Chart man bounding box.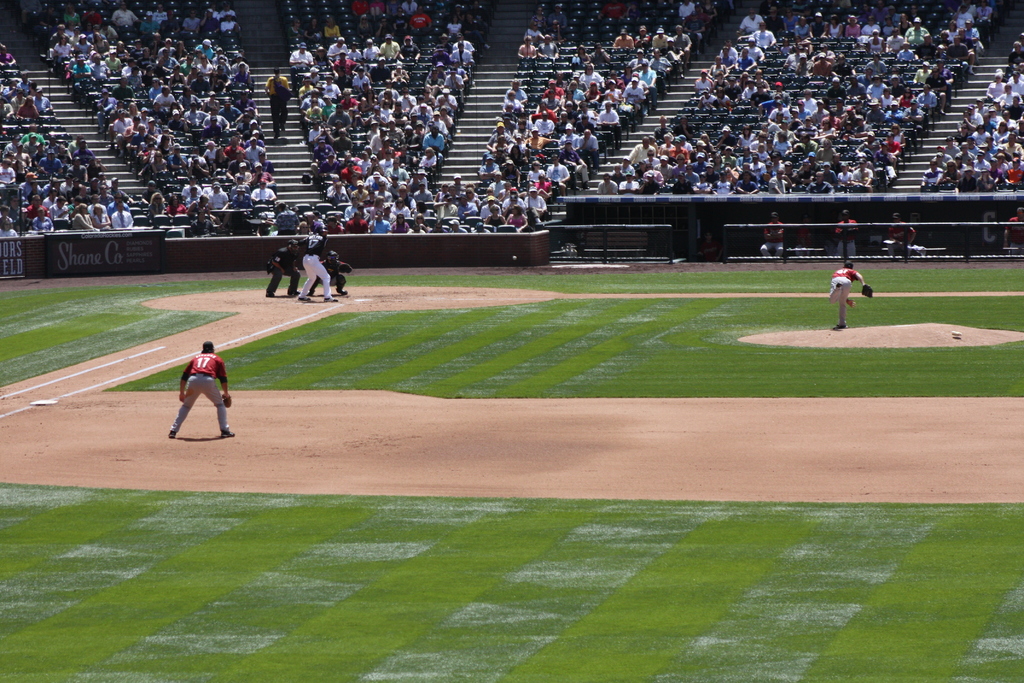
Charted: bbox(833, 207, 856, 254).
